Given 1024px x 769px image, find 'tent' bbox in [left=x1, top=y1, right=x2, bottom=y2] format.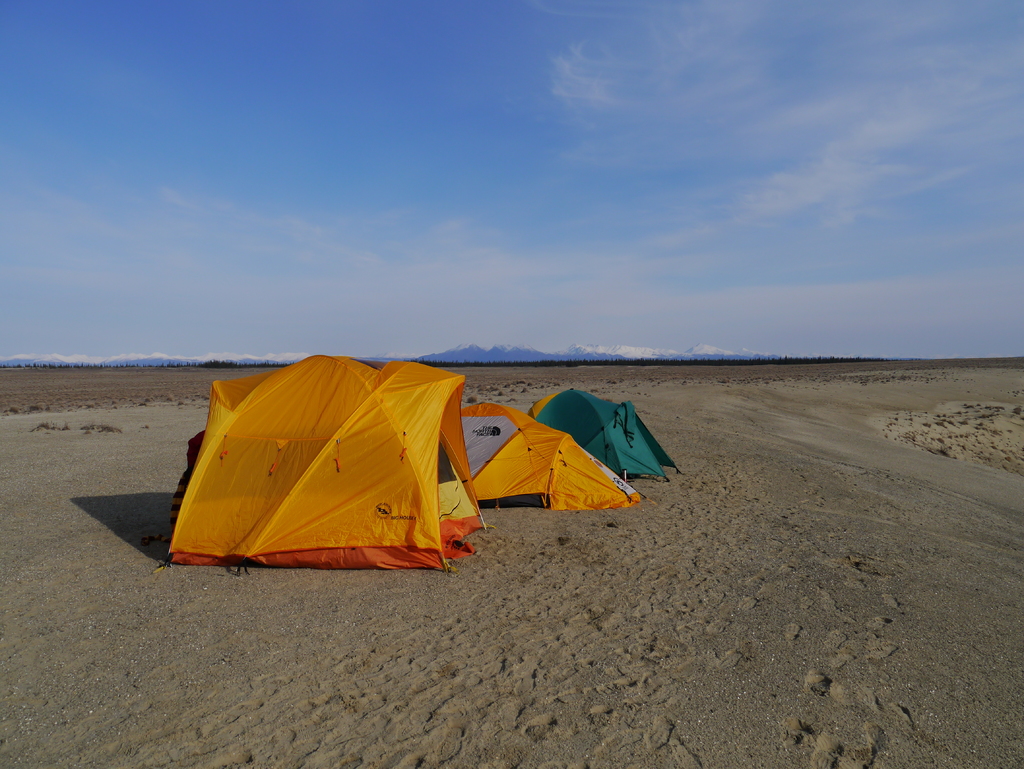
[left=525, top=386, right=687, bottom=485].
